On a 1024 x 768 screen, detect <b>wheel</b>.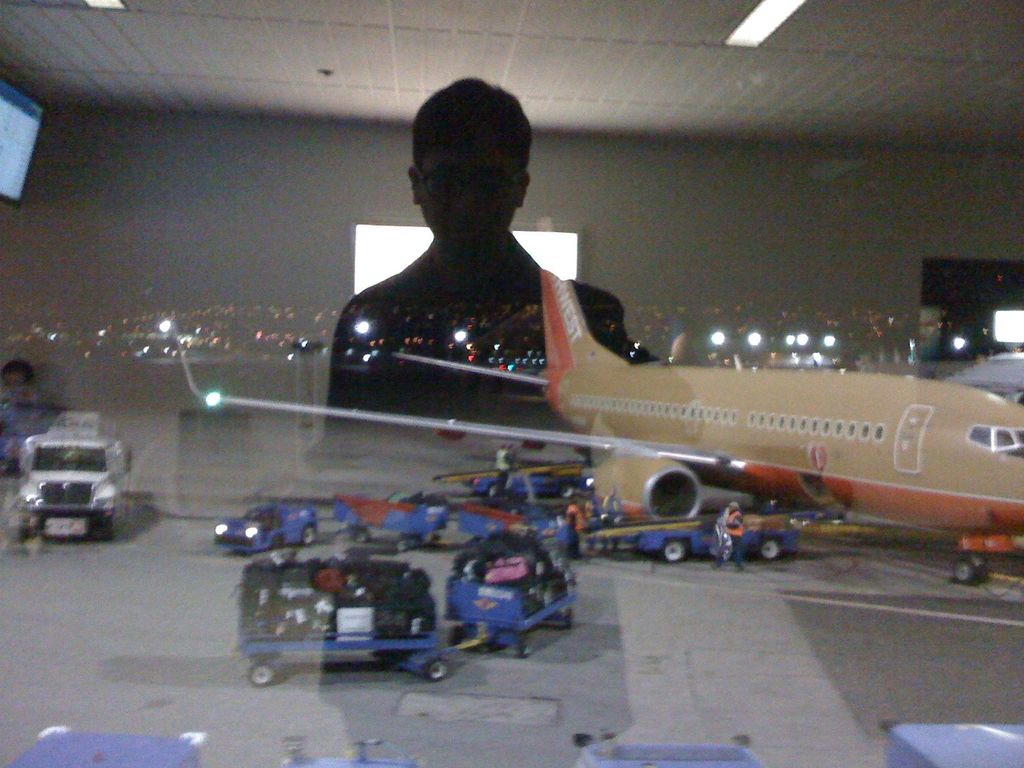
[565,607,575,630].
